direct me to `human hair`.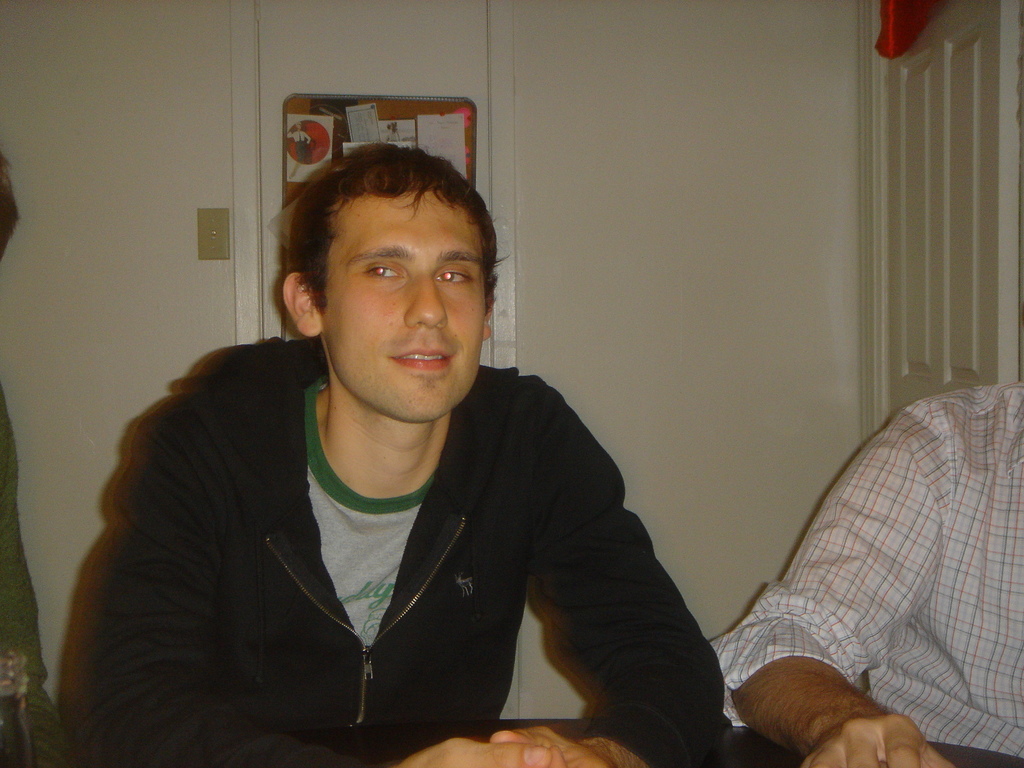
Direction: BBox(282, 144, 508, 312).
